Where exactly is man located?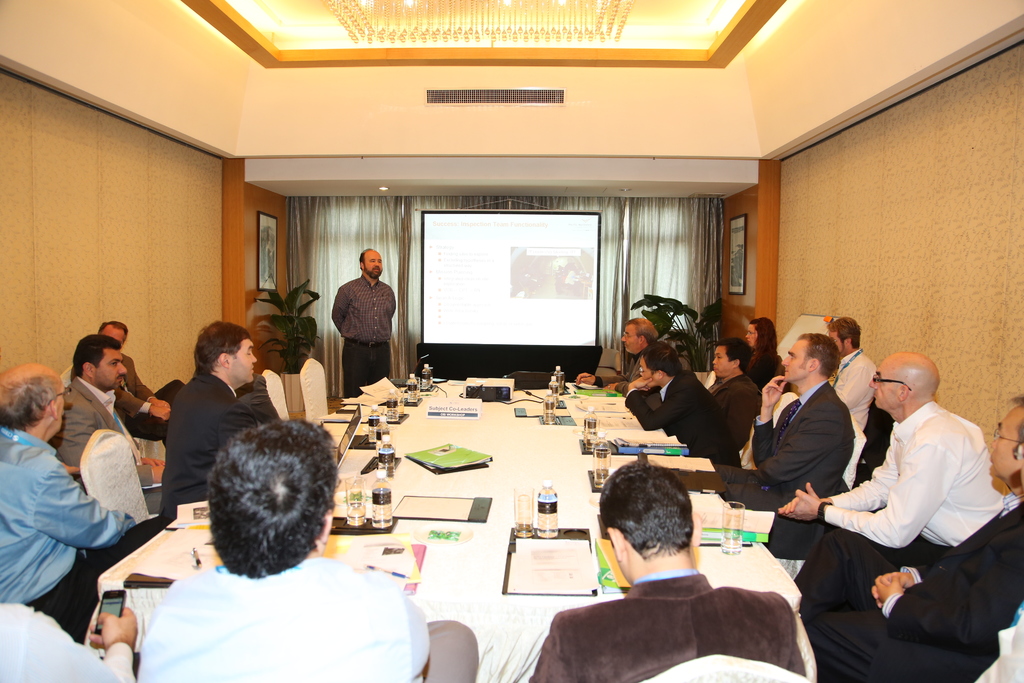
Its bounding box is bbox=[98, 317, 184, 448].
